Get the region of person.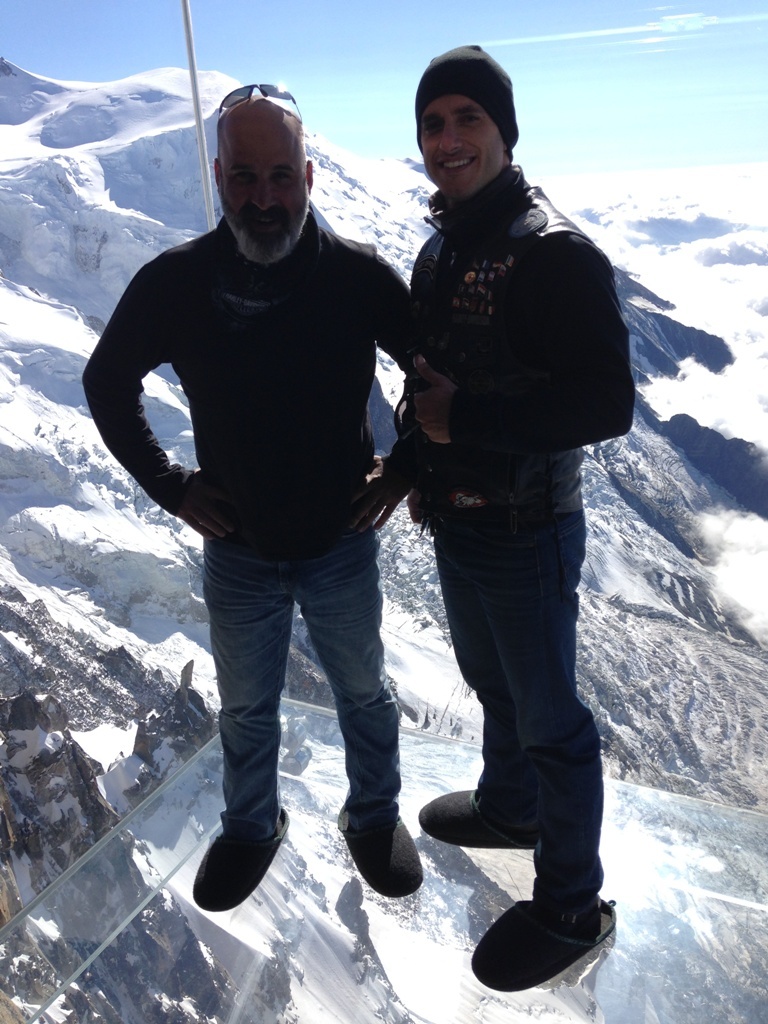
(x1=72, y1=72, x2=416, y2=923).
